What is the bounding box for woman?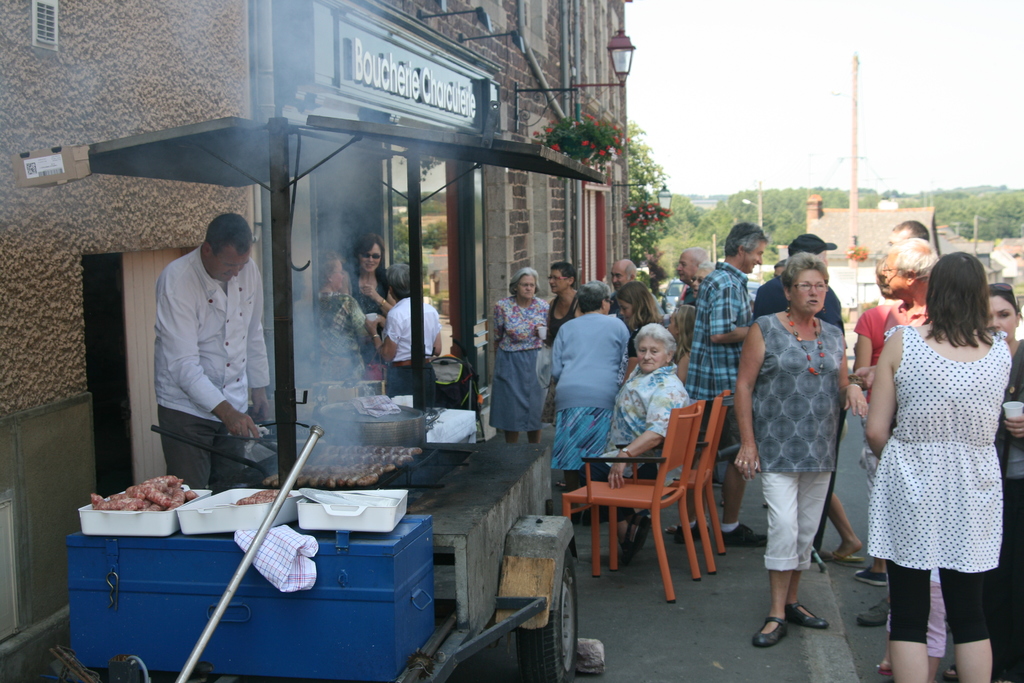
x1=860 y1=247 x2=1012 y2=682.
